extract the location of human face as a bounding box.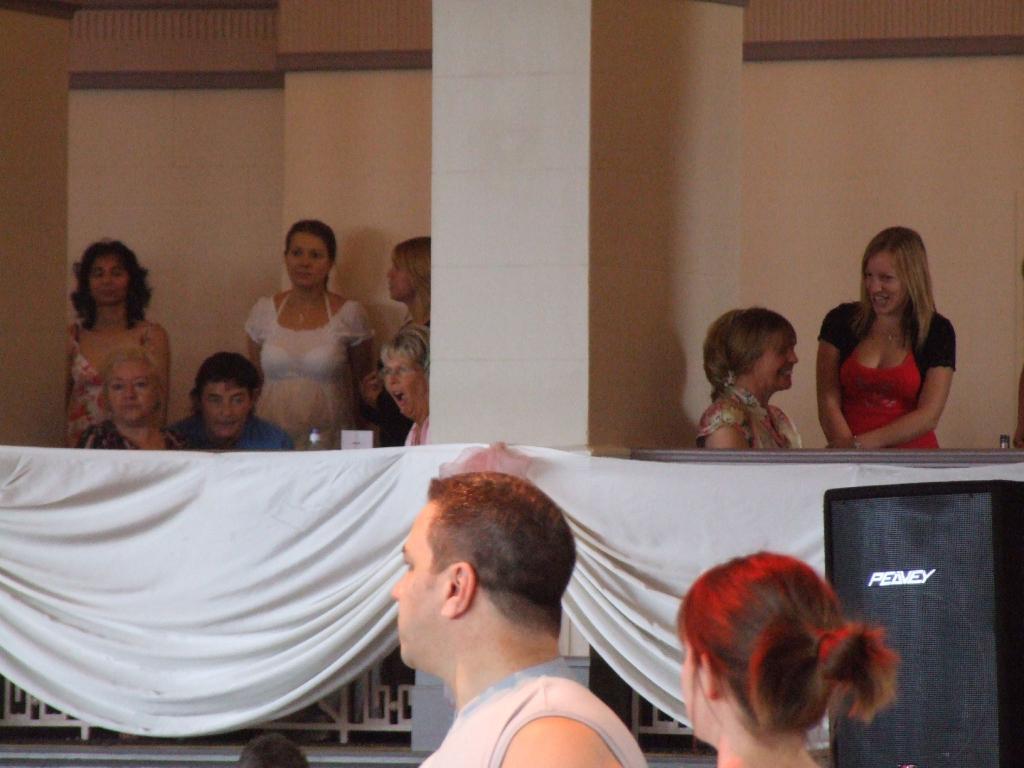
[201, 381, 247, 441].
